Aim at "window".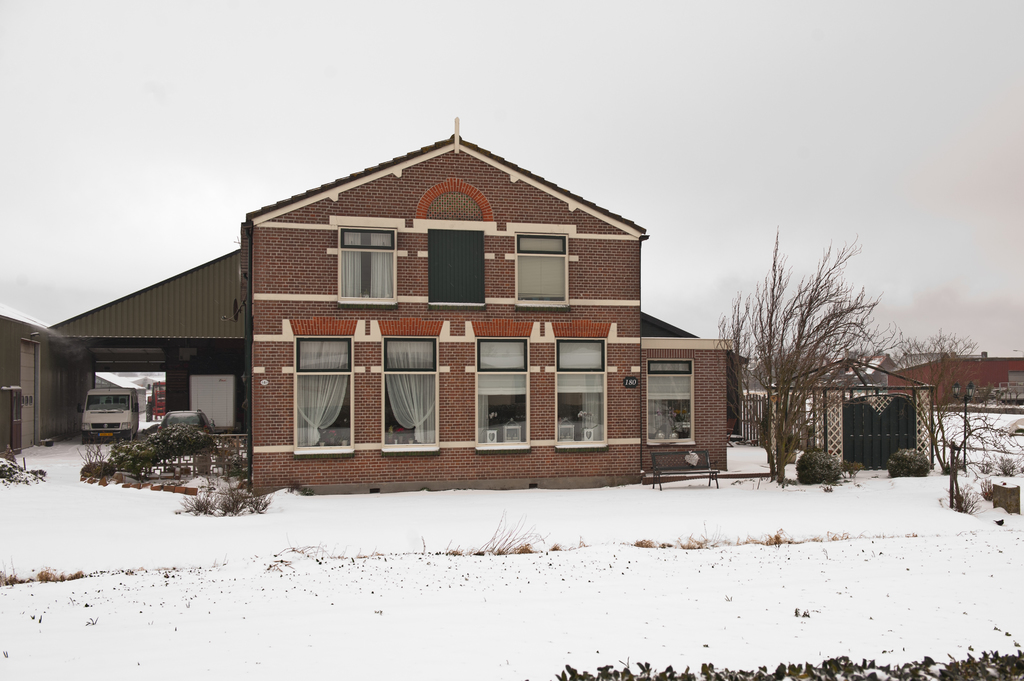
Aimed at x1=188, y1=376, x2=234, y2=429.
